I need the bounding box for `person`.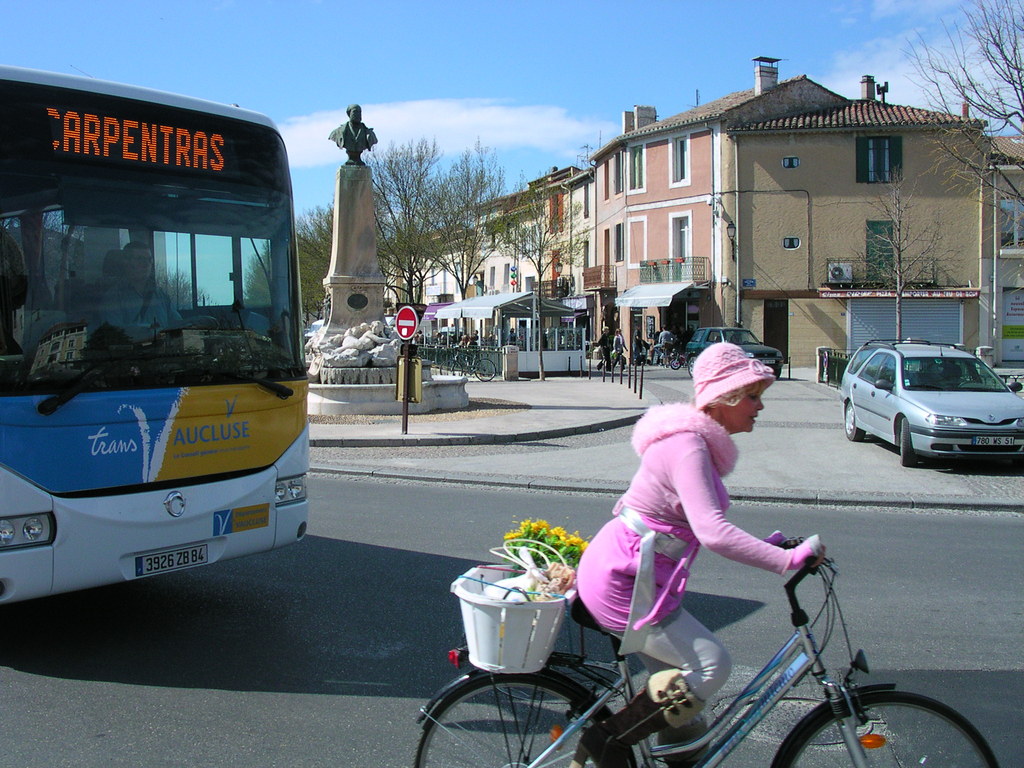
Here it is: bbox=(578, 341, 824, 767).
